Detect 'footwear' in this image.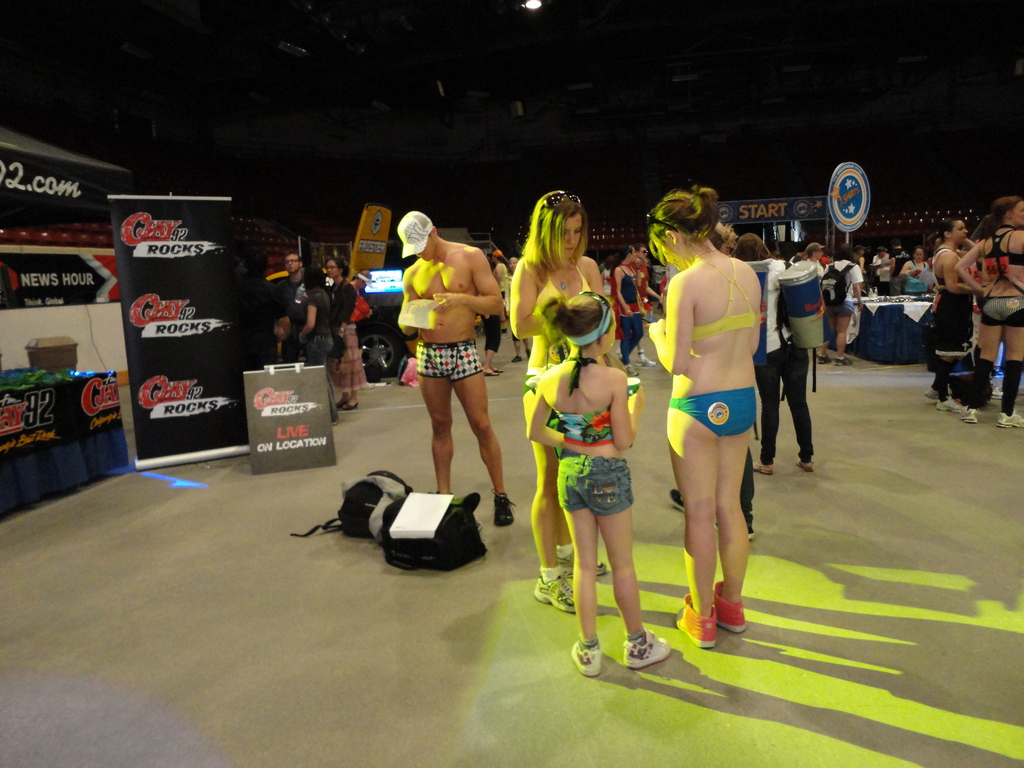
Detection: (936, 396, 964, 413).
